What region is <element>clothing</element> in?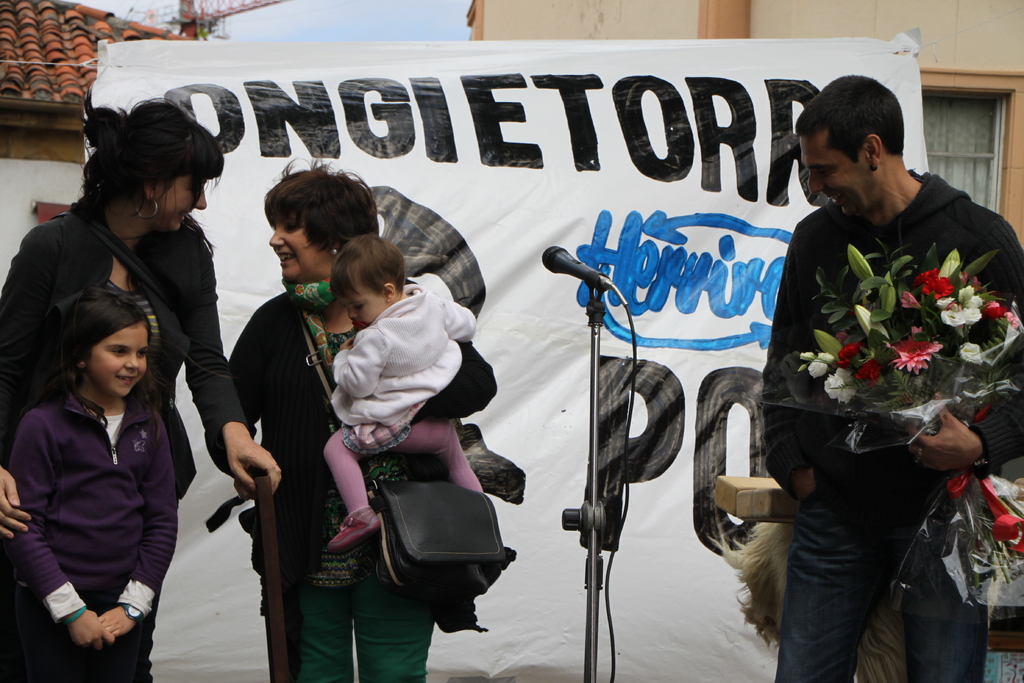
pyautogui.locateOnScreen(202, 298, 500, 680).
